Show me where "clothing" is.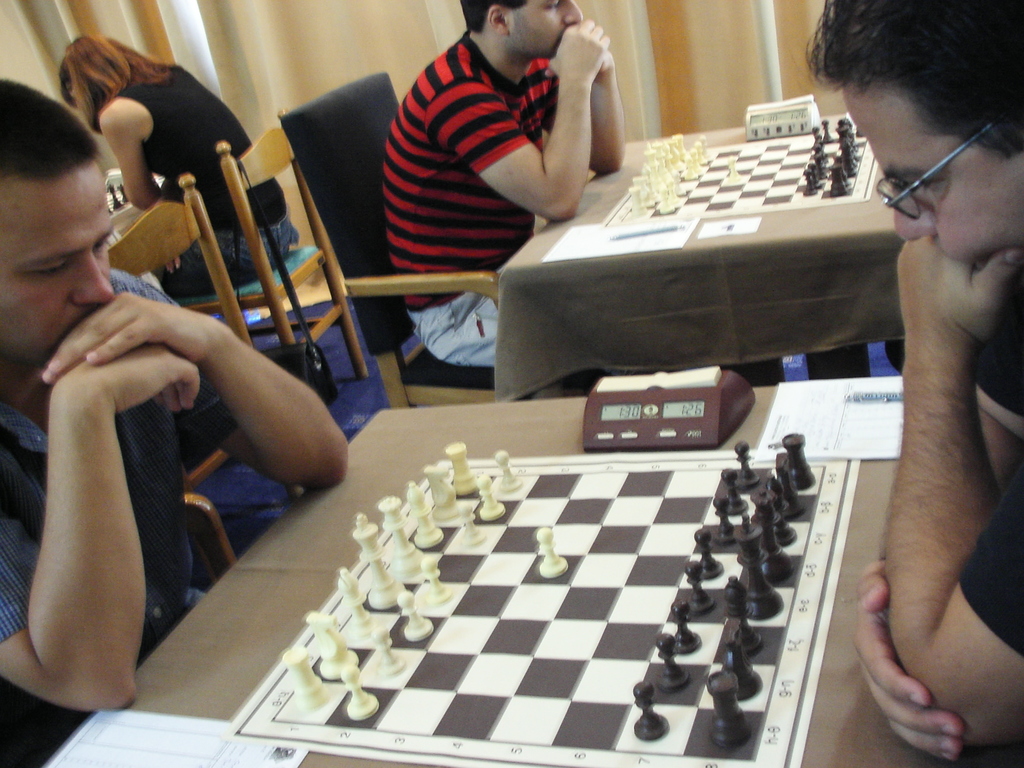
"clothing" is at Rect(954, 276, 1023, 653).
